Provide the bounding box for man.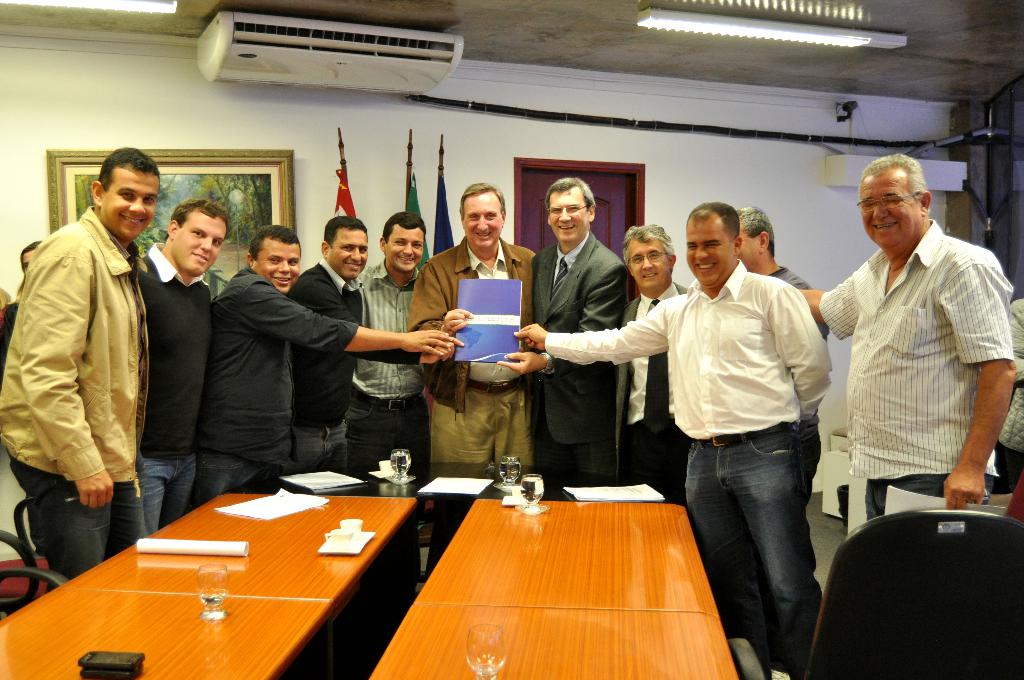
285:215:467:471.
